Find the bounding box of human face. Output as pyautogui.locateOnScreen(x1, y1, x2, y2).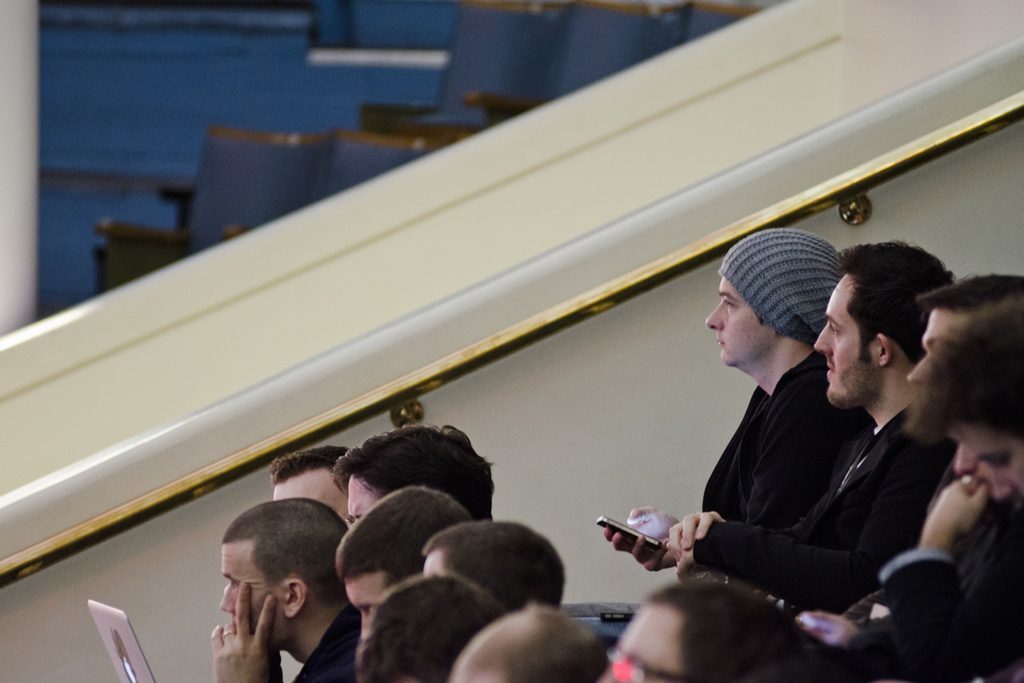
pyautogui.locateOnScreen(275, 475, 343, 518).
